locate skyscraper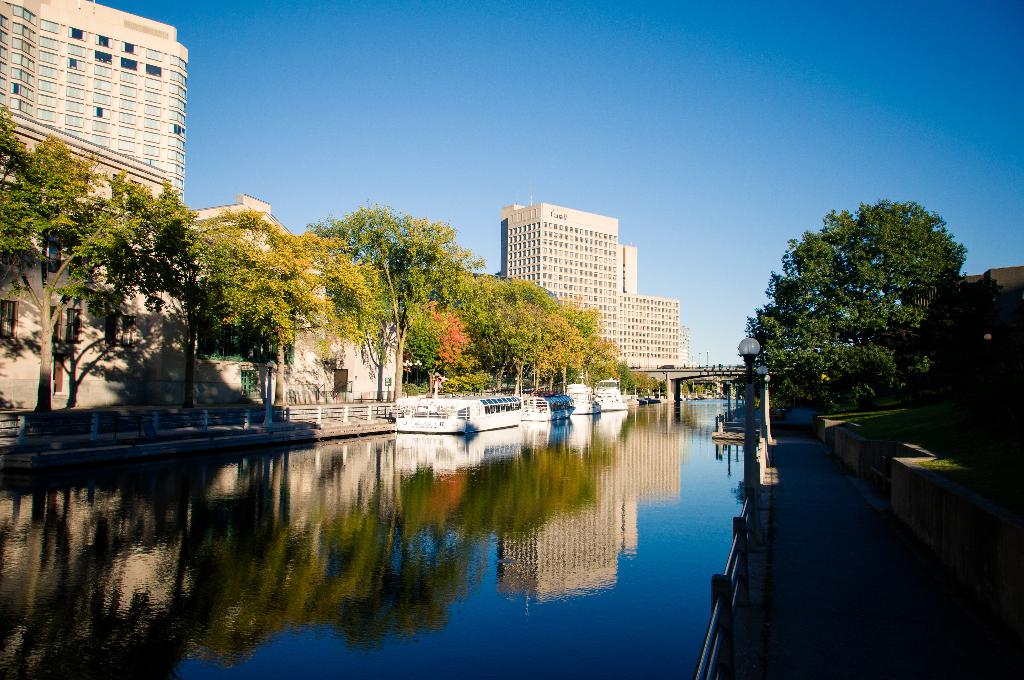
x1=486, y1=191, x2=692, y2=357
